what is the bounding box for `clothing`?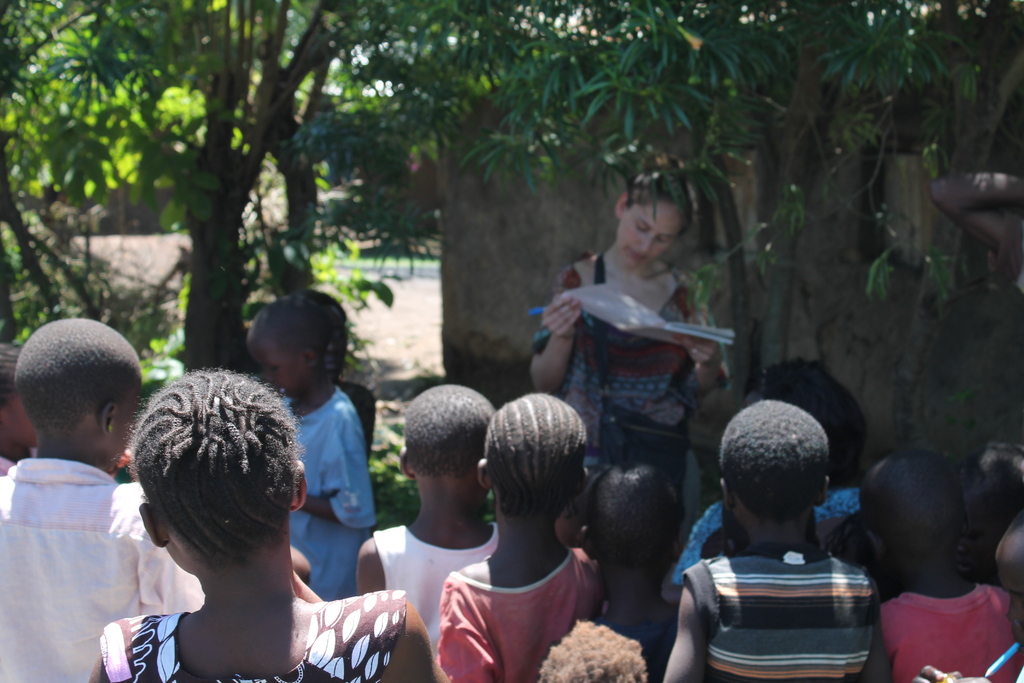
crop(681, 549, 882, 682).
